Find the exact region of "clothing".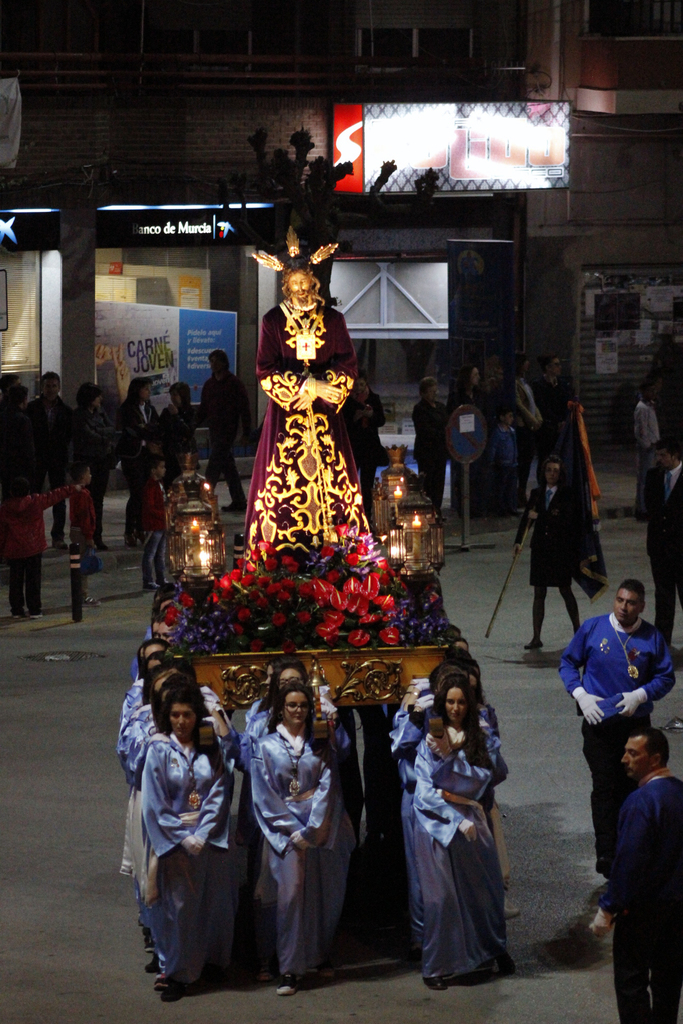
Exact region: left=389, top=702, right=511, bottom=914.
